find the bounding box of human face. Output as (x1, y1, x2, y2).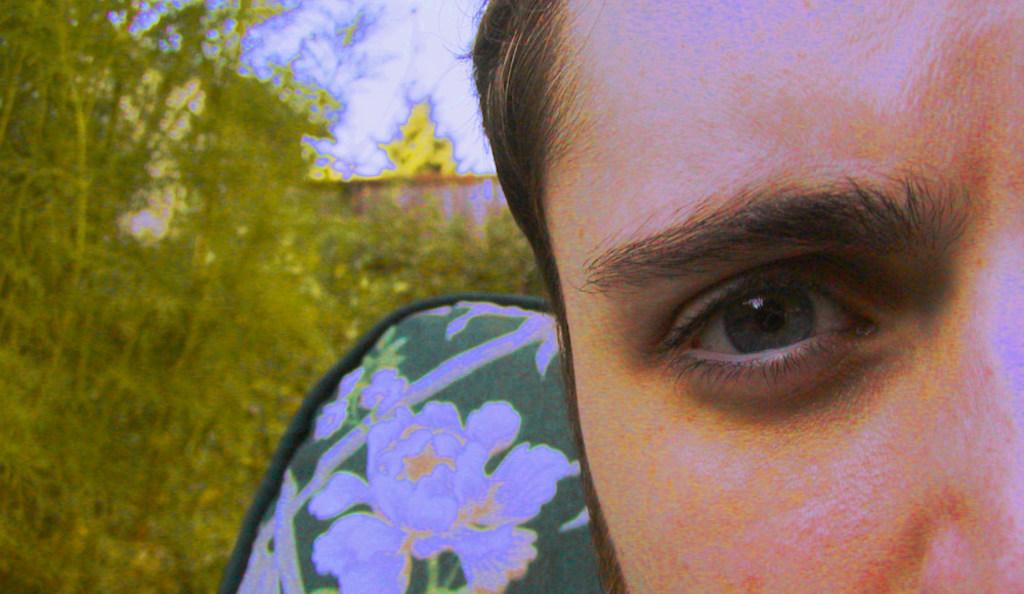
(551, 0, 1023, 593).
